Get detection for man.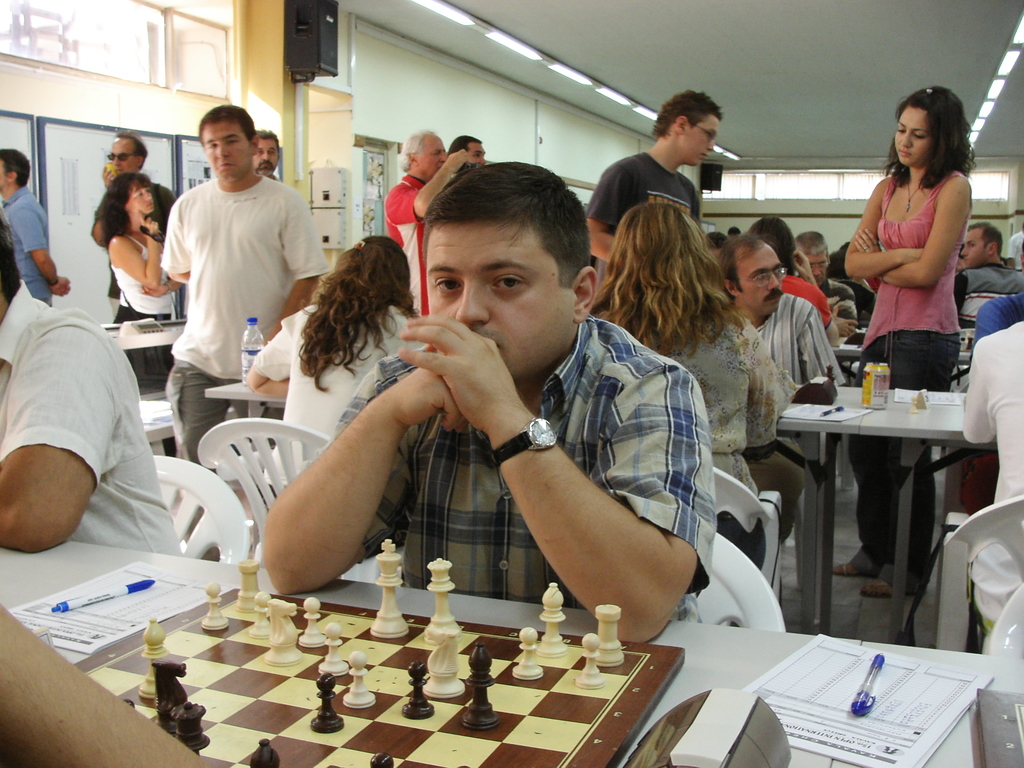
Detection: left=159, top=104, right=330, bottom=504.
